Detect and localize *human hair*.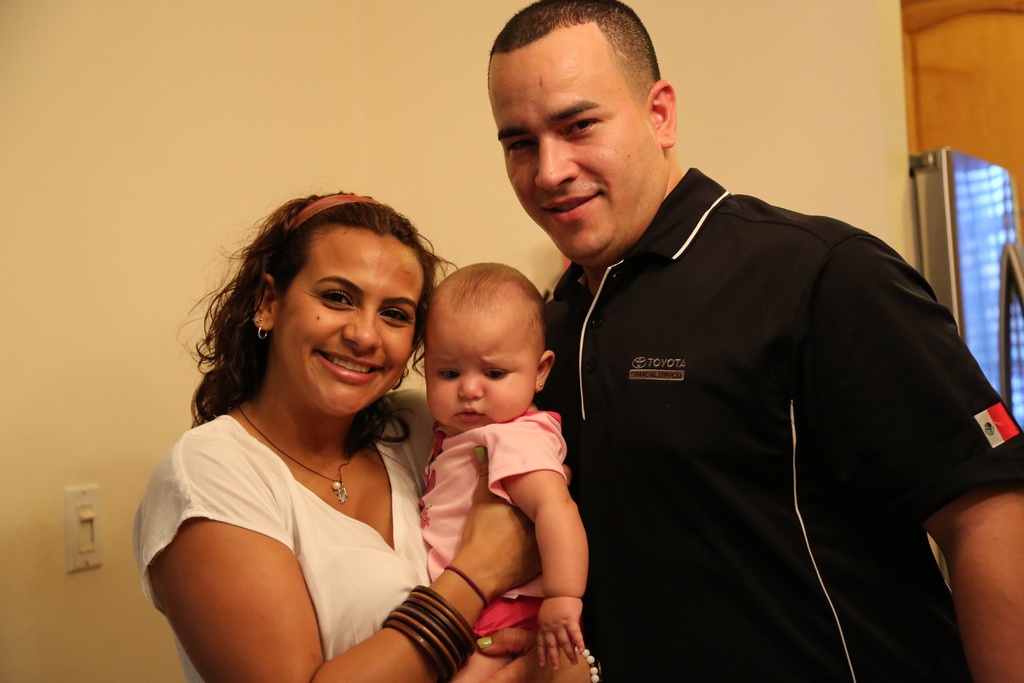
Localized at <region>485, 0, 664, 117</region>.
